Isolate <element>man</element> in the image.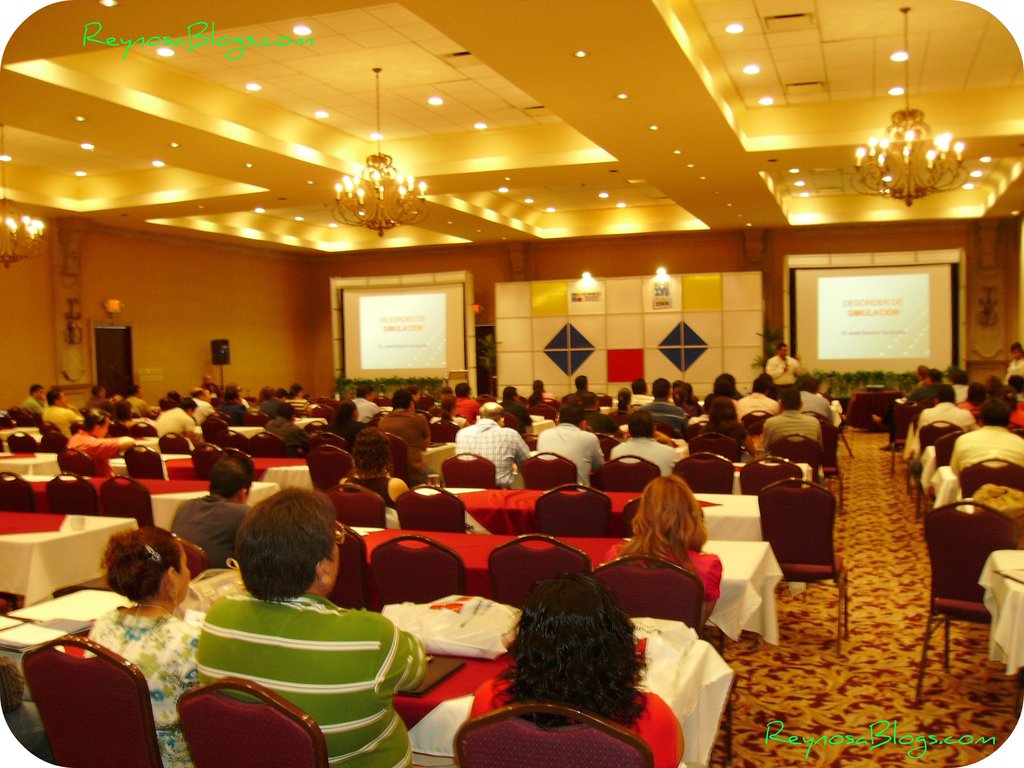
Isolated region: <bbox>154, 397, 200, 443</bbox>.
